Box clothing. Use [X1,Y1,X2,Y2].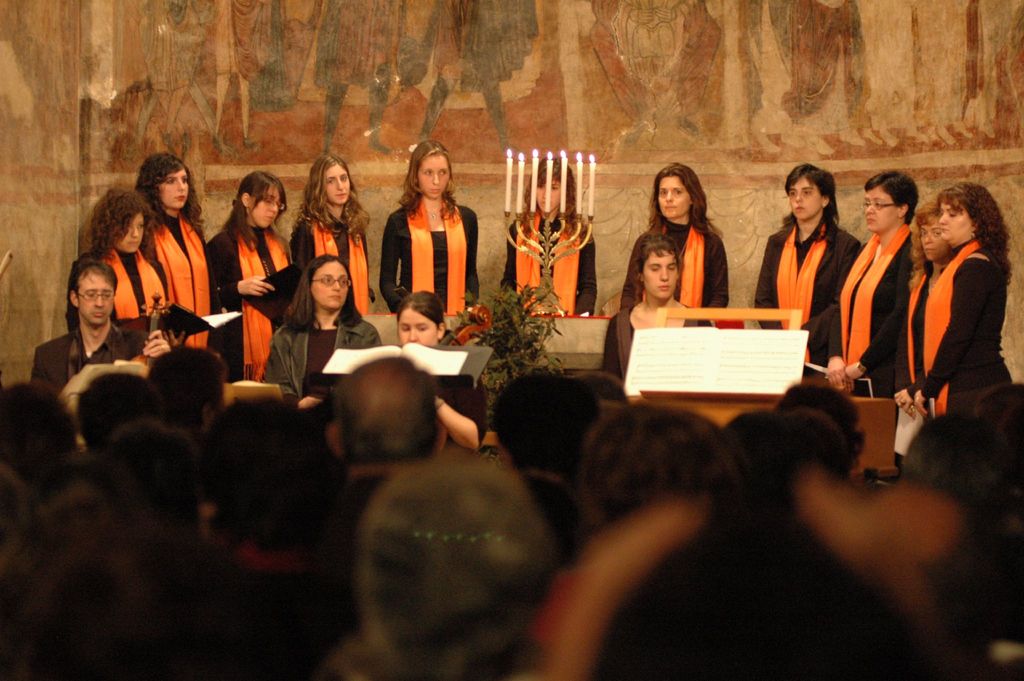
[496,211,601,340].
